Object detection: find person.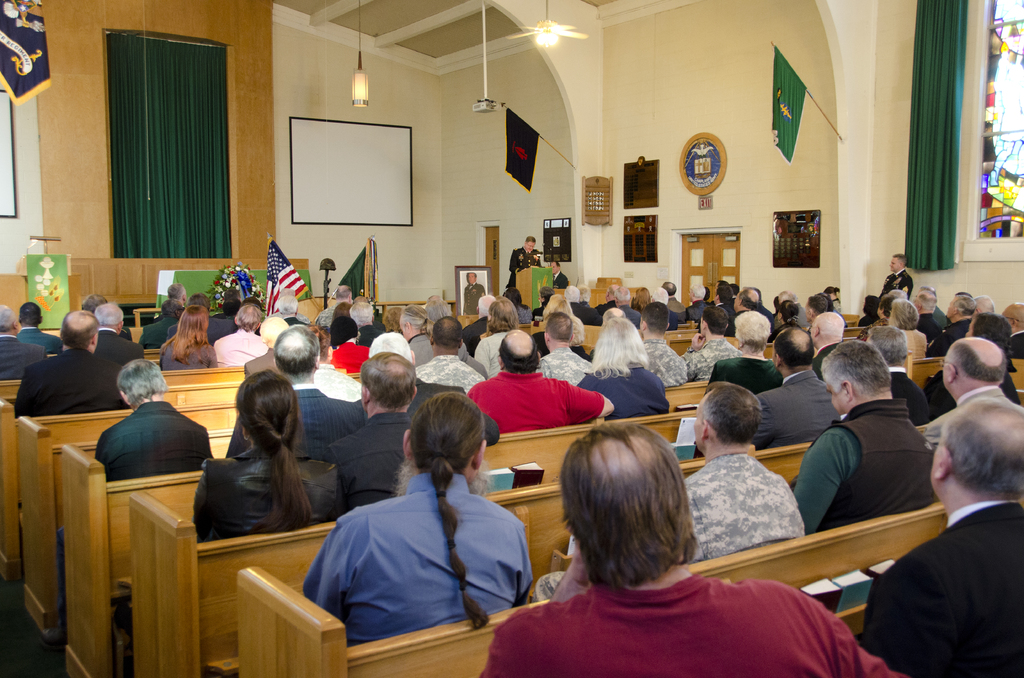
[left=476, top=272, right=504, bottom=322].
